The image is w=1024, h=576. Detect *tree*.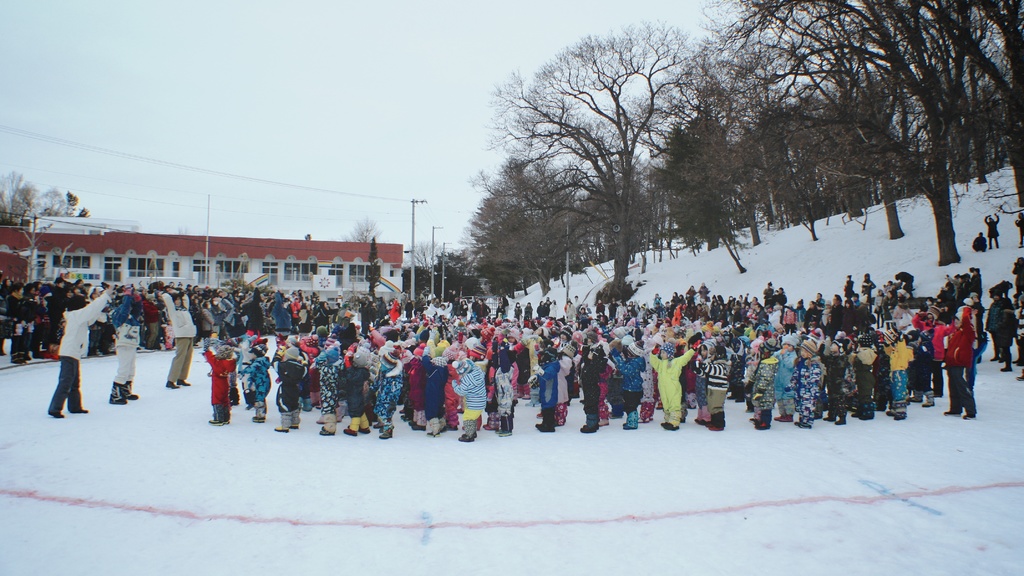
Detection: select_region(407, 234, 454, 313).
